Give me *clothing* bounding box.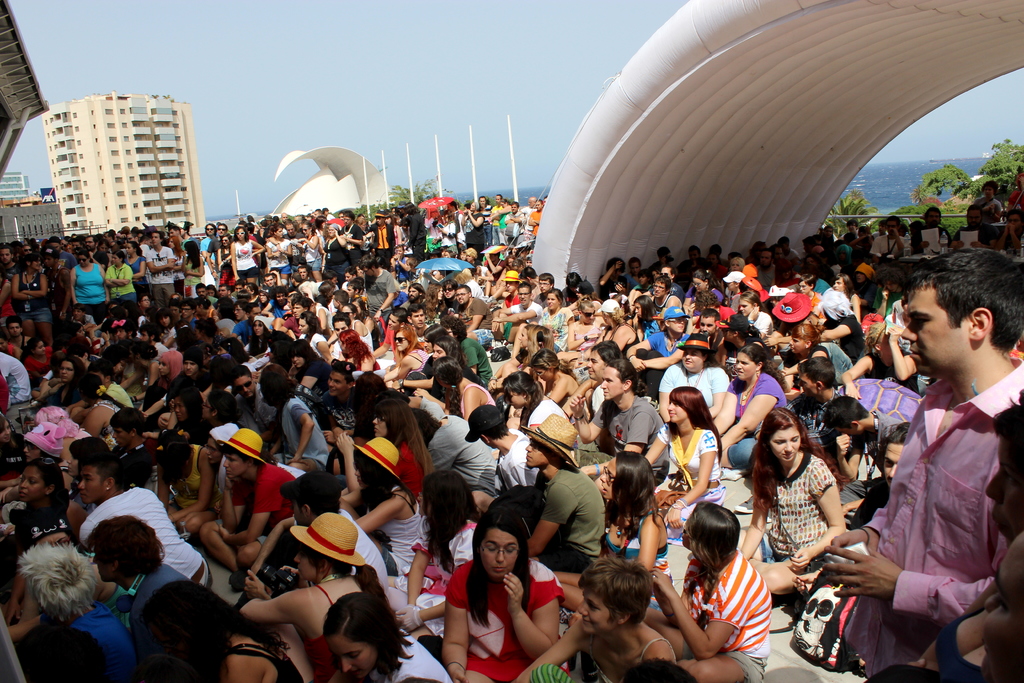
box(783, 387, 840, 448).
